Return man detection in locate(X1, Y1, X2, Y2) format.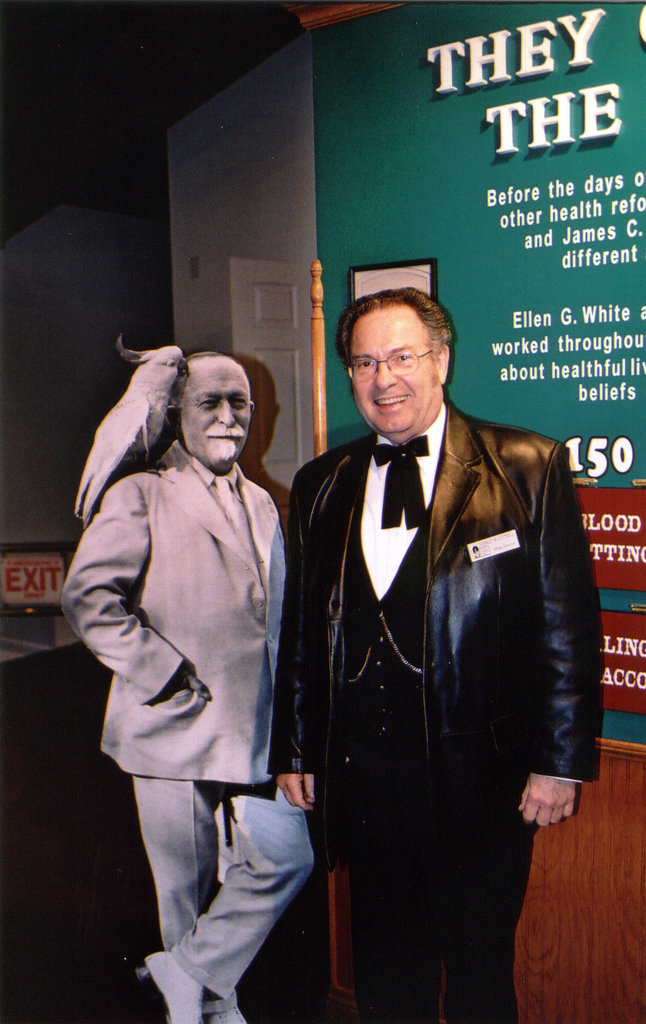
locate(254, 286, 612, 1023).
